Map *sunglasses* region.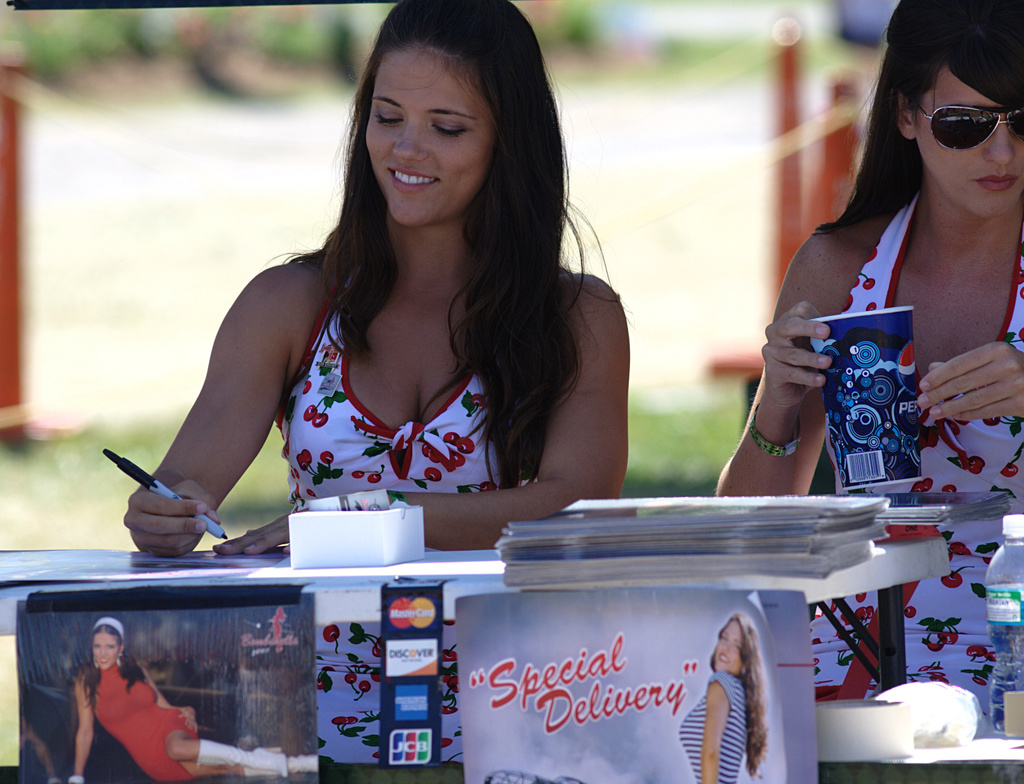
Mapped to x1=912, y1=102, x2=1023, y2=150.
